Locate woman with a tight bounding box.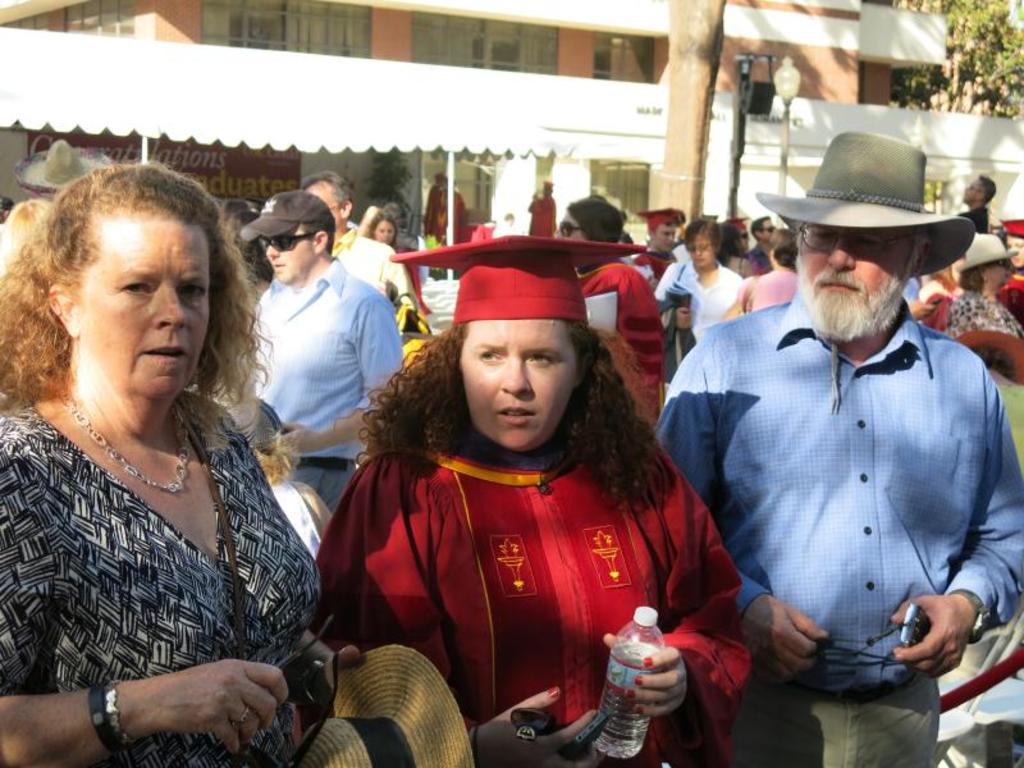
bbox(366, 212, 428, 315).
